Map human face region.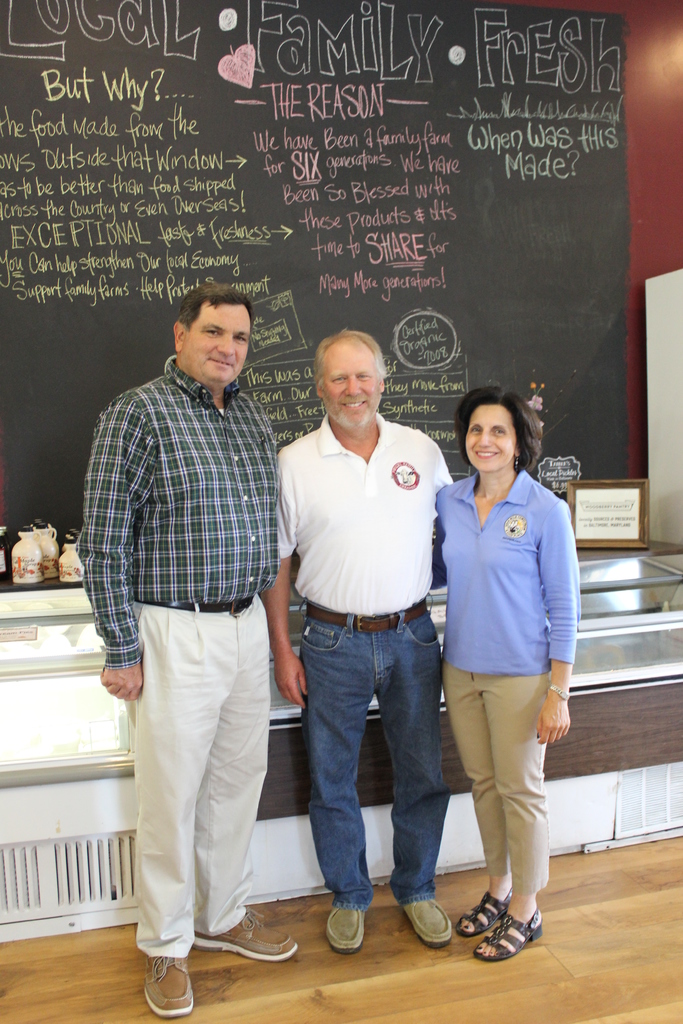
Mapped to (left=183, top=296, right=252, bottom=385).
